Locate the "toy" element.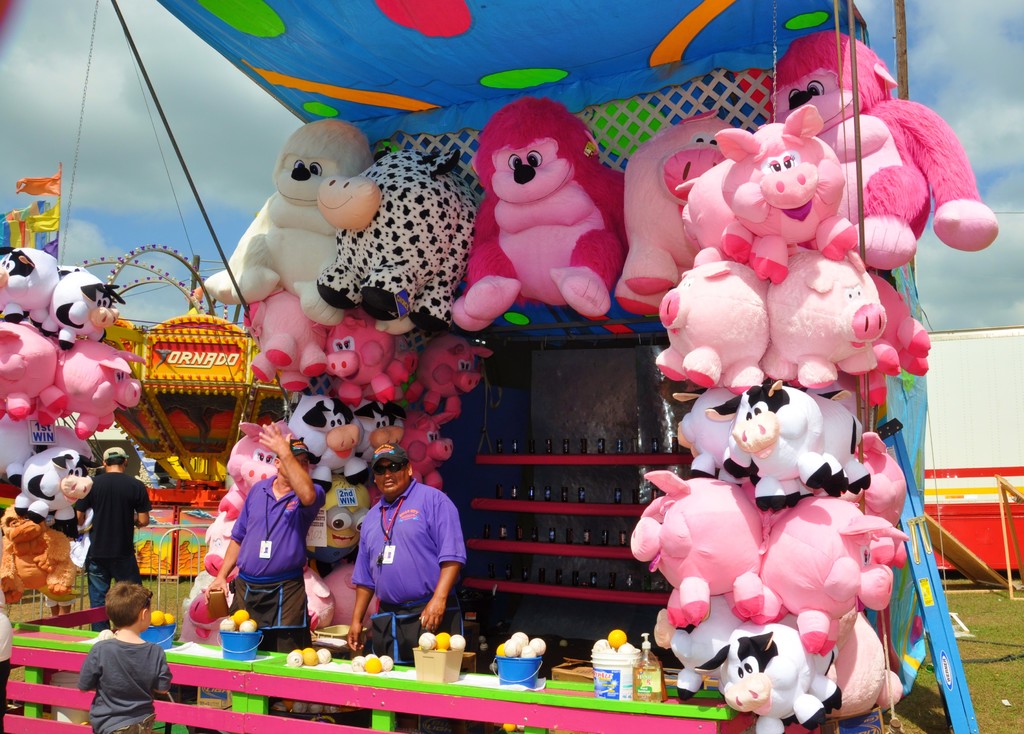
Element bbox: crop(479, 642, 489, 652).
